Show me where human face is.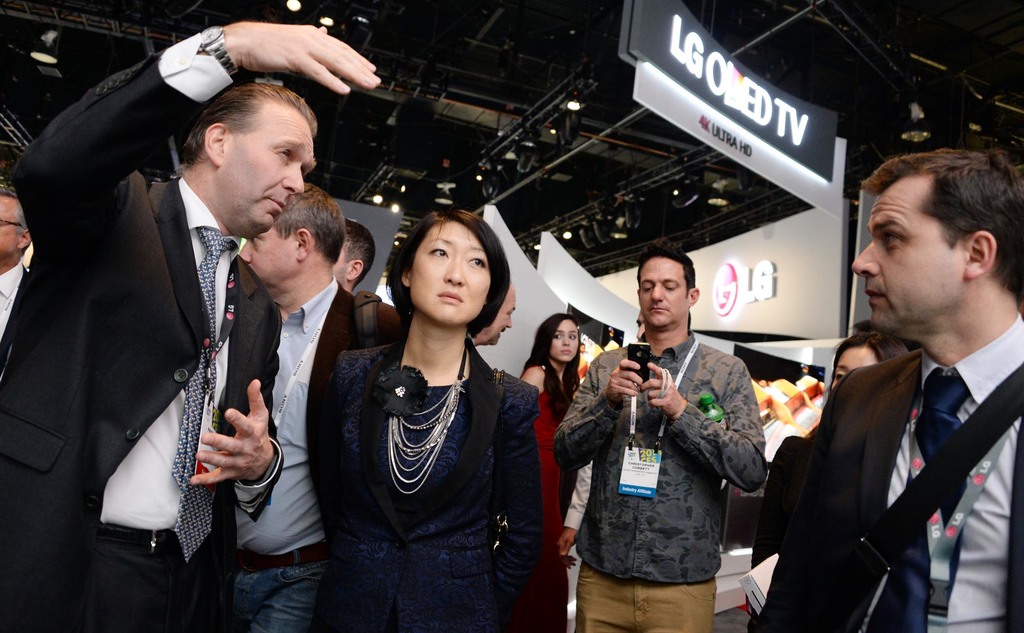
human face is at (left=550, top=320, right=577, bottom=363).
